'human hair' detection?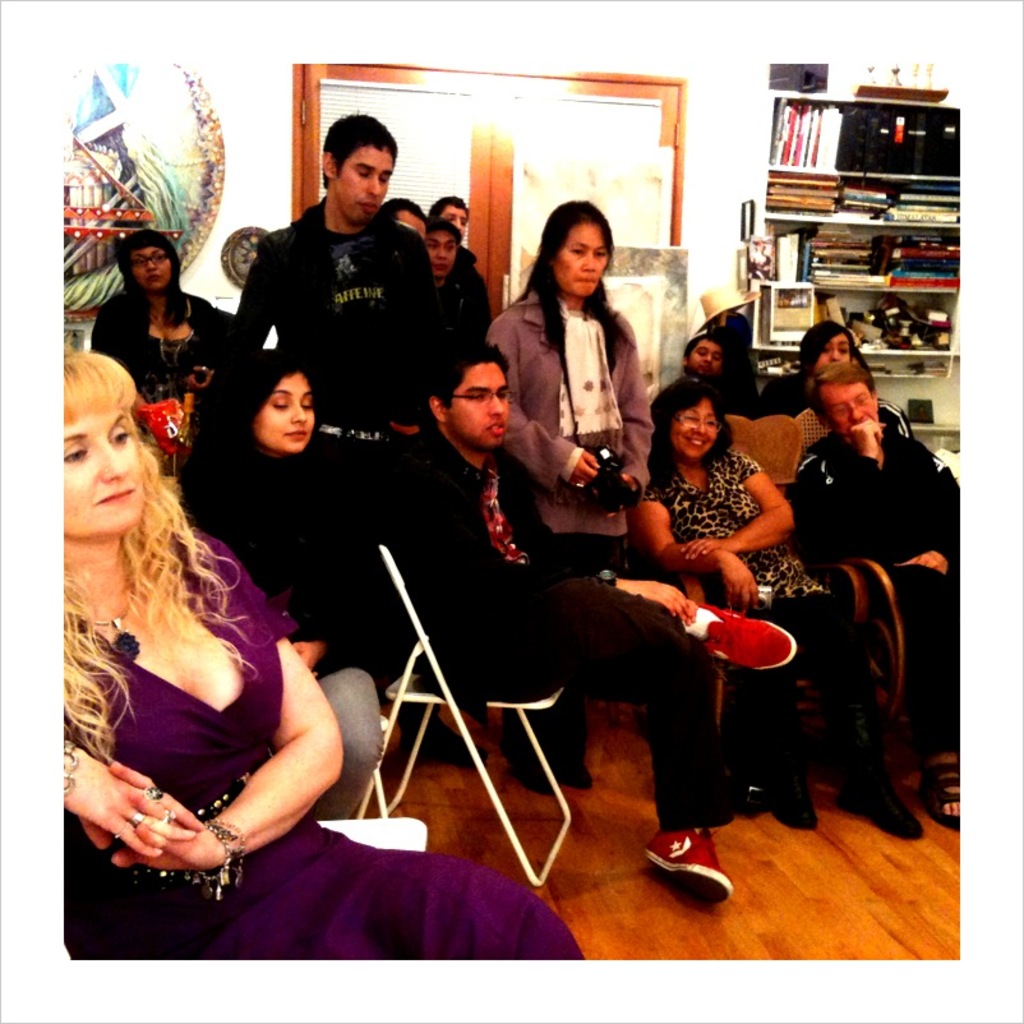
pyautogui.locateOnScreen(426, 195, 470, 218)
